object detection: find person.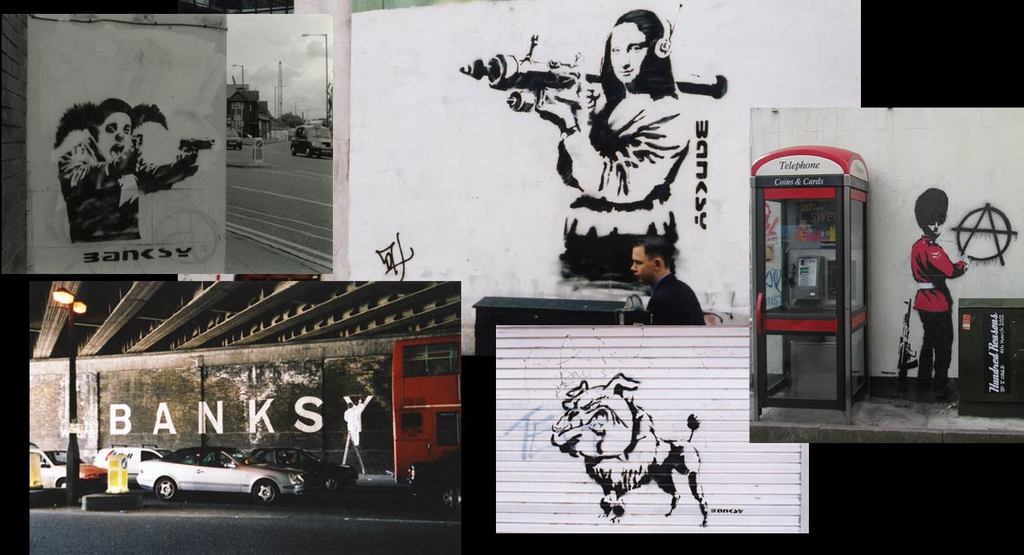
{"x1": 907, "y1": 181, "x2": 973, "y2": 395}.
